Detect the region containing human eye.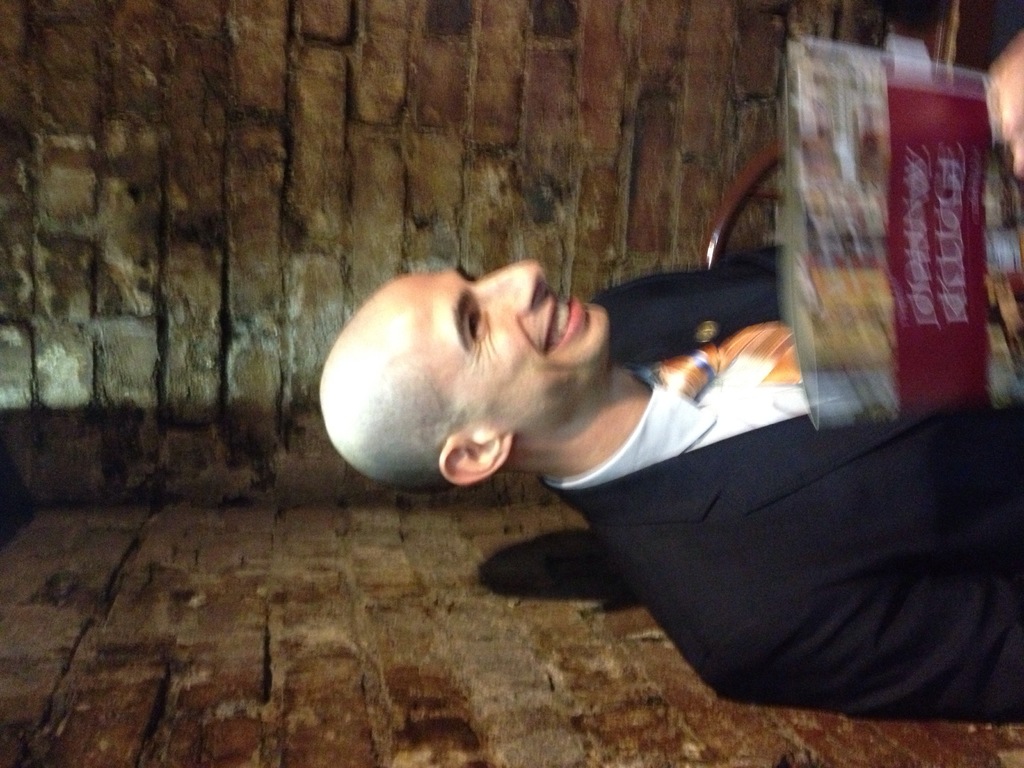
bbox(461, 304, 485, 342).
